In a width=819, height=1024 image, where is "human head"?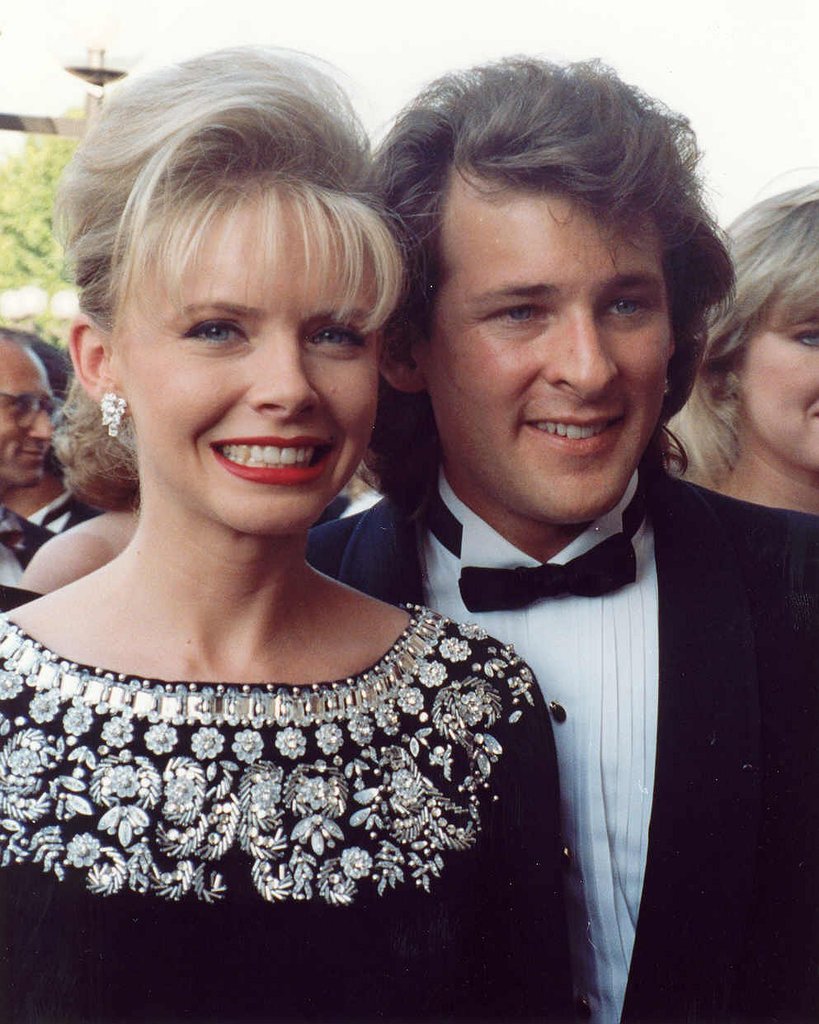
[392,68,713,466].
